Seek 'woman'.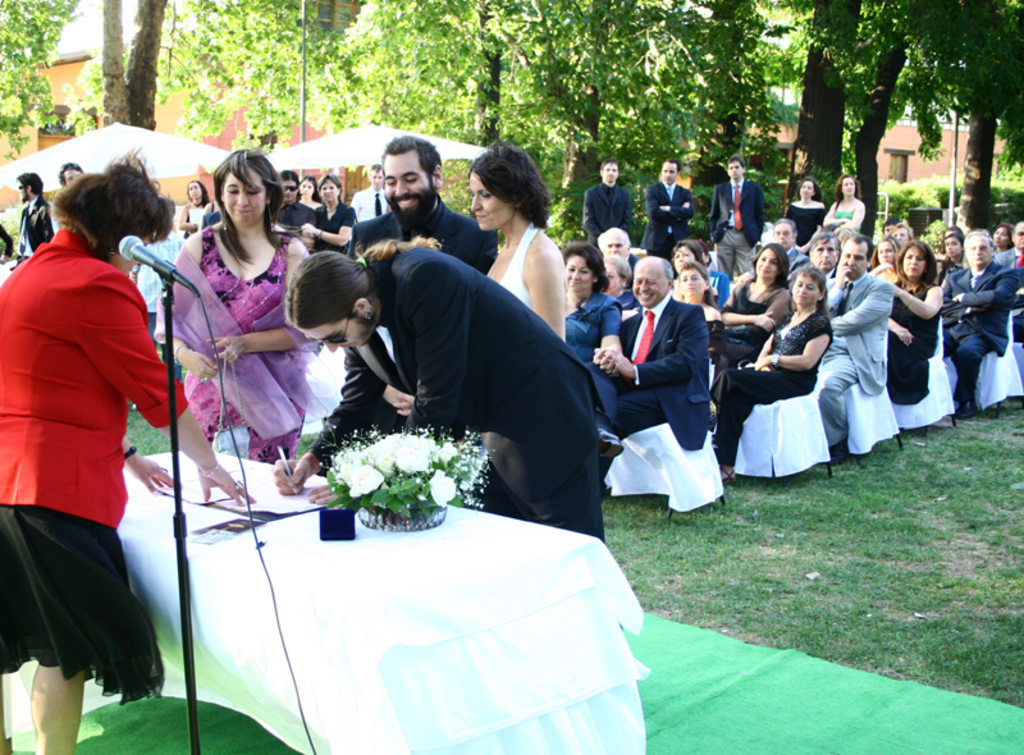
l=300, t=174, r=356, b=258.
